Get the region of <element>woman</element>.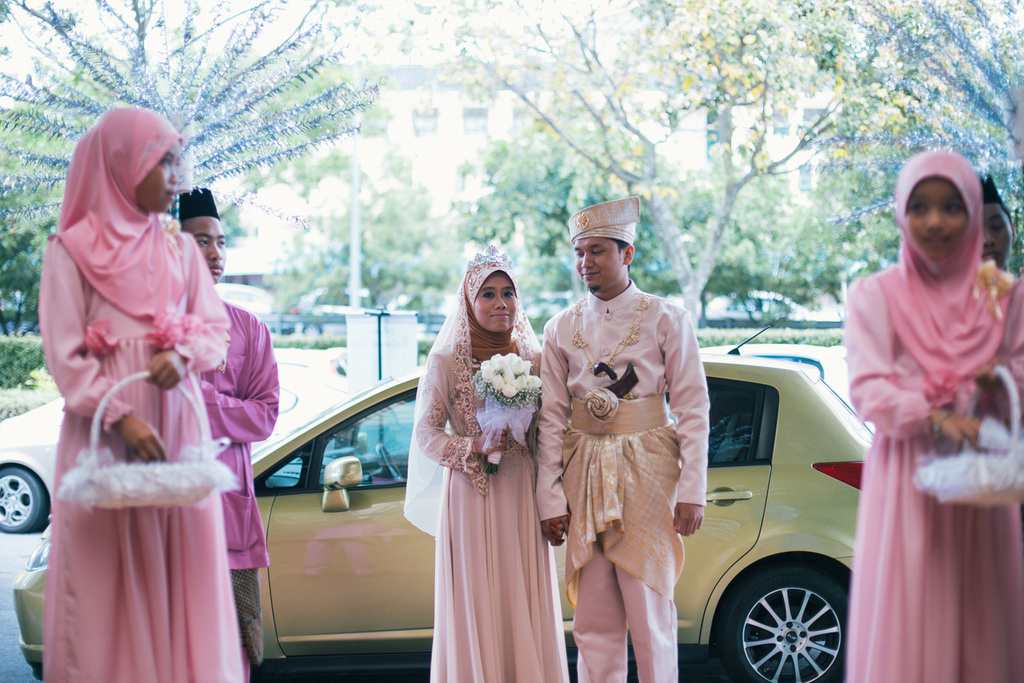
842,145,1022,682.
